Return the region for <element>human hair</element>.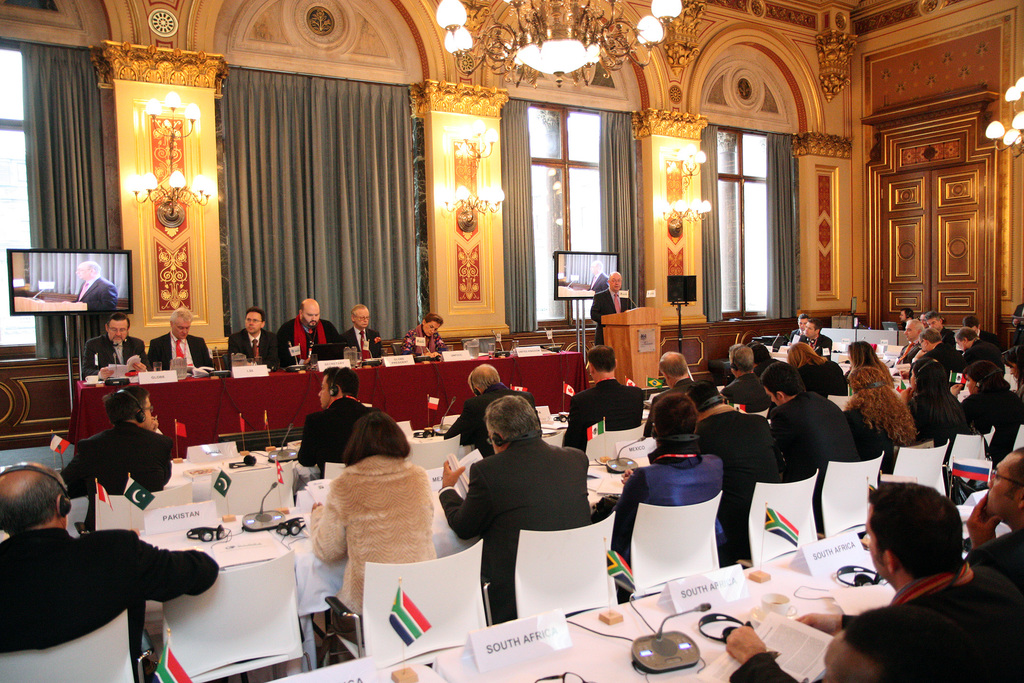
rect(651, 393, 697, 435).
